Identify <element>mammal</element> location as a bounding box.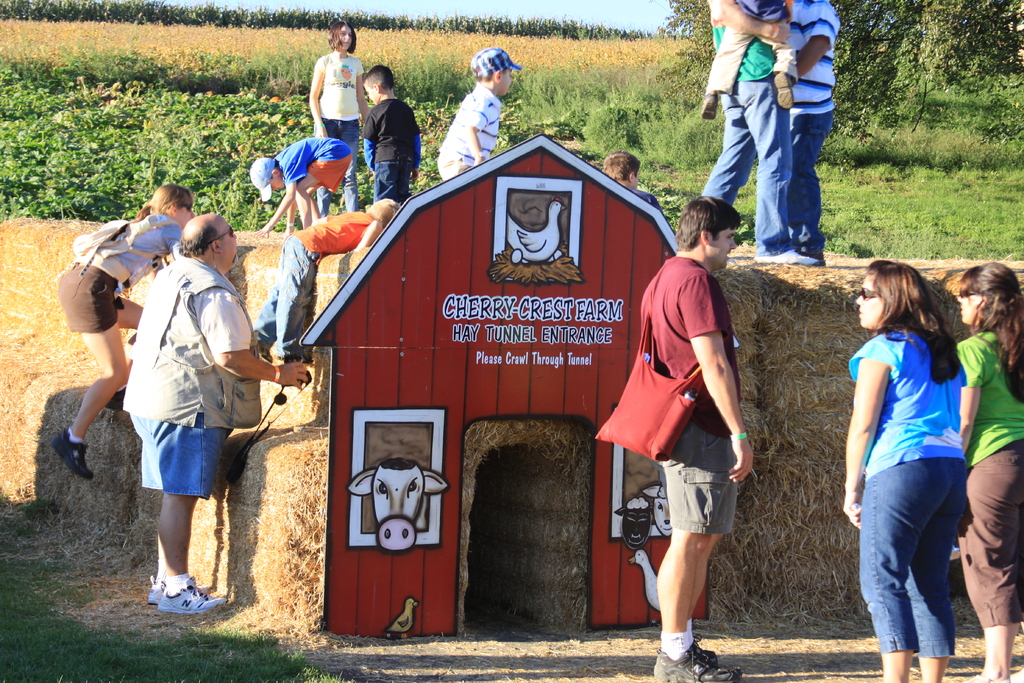
bbox=(256, 200, 396, 363).
